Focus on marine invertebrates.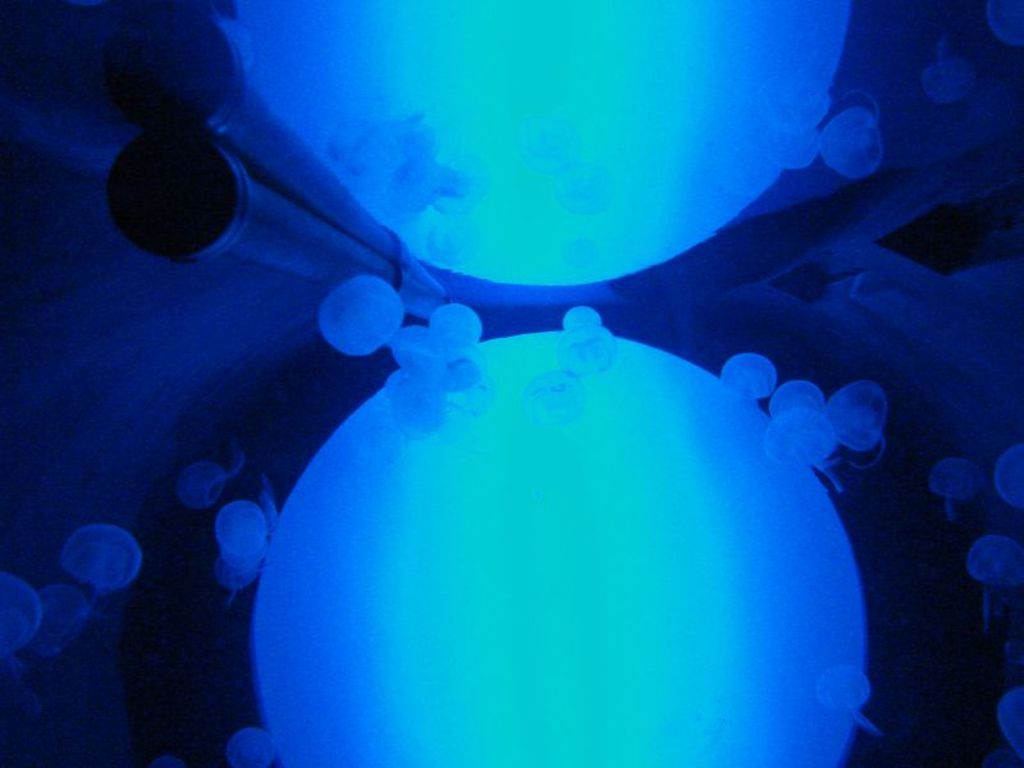
Focused at {"x1": 724, "y1": 349, "x2": 778, "y2": 398}.
